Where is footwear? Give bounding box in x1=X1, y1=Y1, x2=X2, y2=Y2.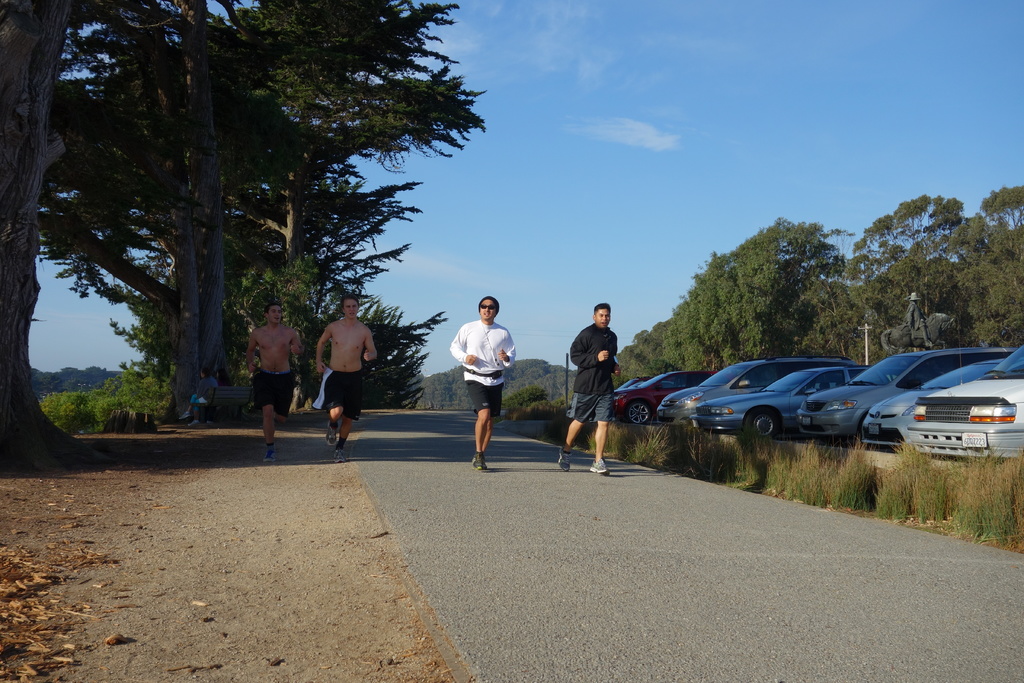
x1=264, y1=447, x2=277, y2=460.
